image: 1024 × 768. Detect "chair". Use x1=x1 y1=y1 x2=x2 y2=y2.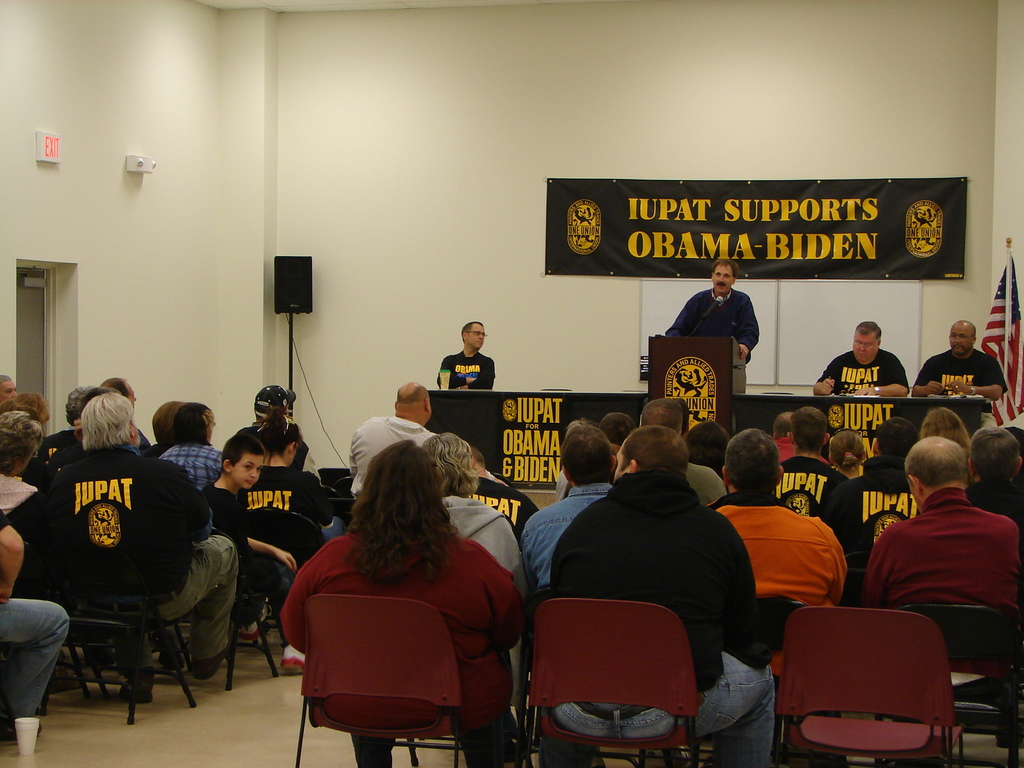
x1=531 y1=599 x2=700 y2=767.
